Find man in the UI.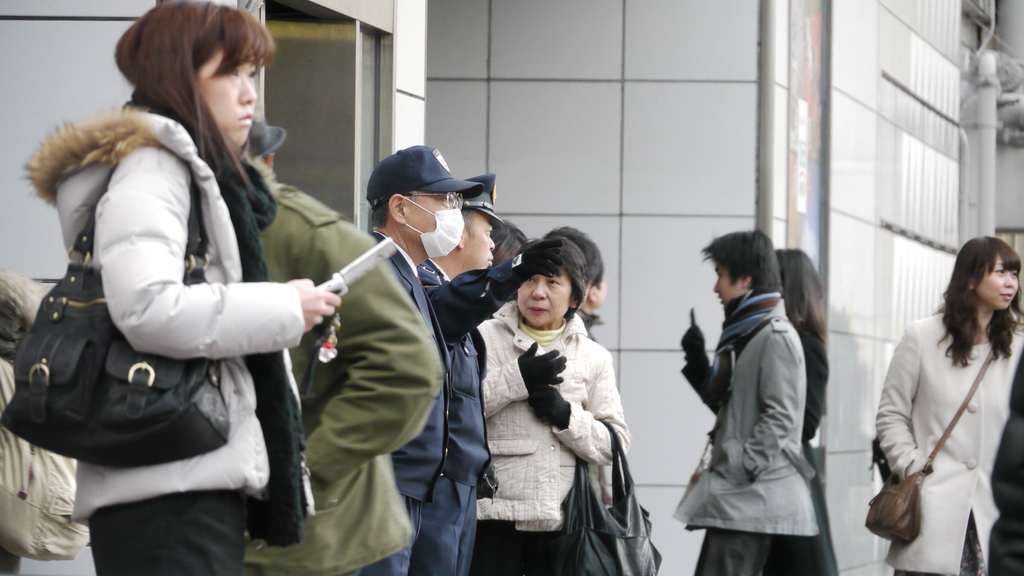
UI element at pyautogui.locateOnScreen(360, 141, 467, 575).
